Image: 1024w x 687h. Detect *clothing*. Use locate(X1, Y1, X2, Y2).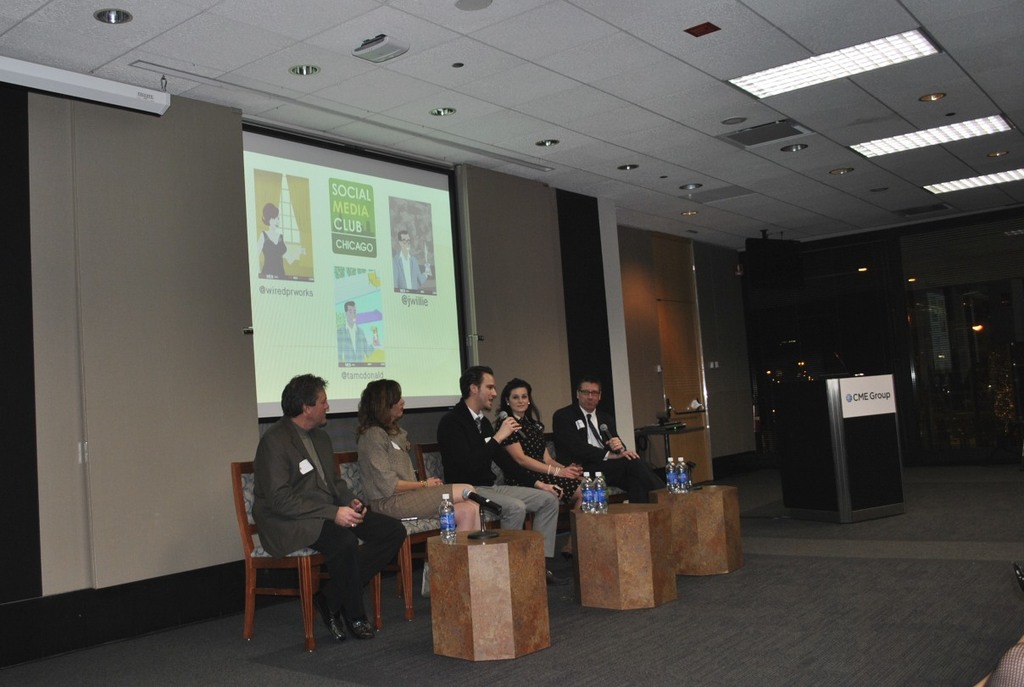
locate(550, 394, 623, 503).
